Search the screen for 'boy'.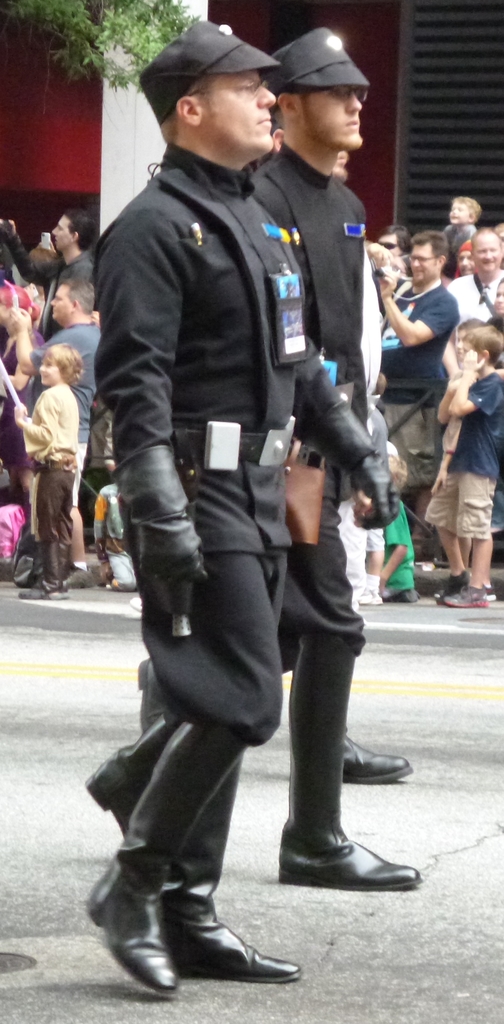
Found at detection(9, 344, 92, 607).
